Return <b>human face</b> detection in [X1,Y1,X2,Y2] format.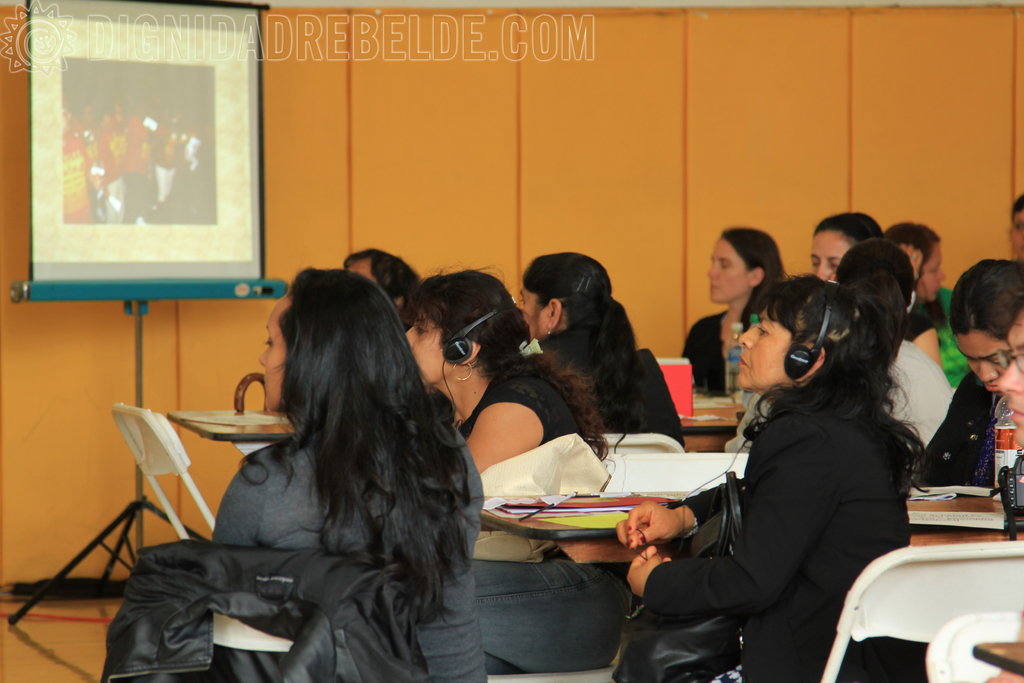
[1009,213,1023,258].
